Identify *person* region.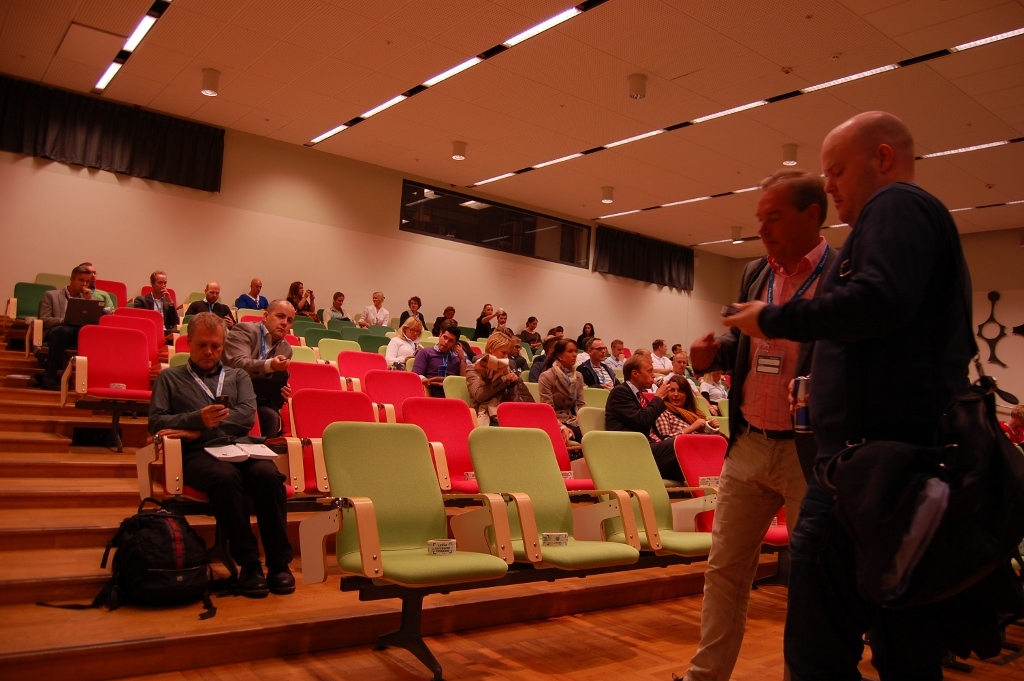
Region: detection(79, 259, 115, 312).
